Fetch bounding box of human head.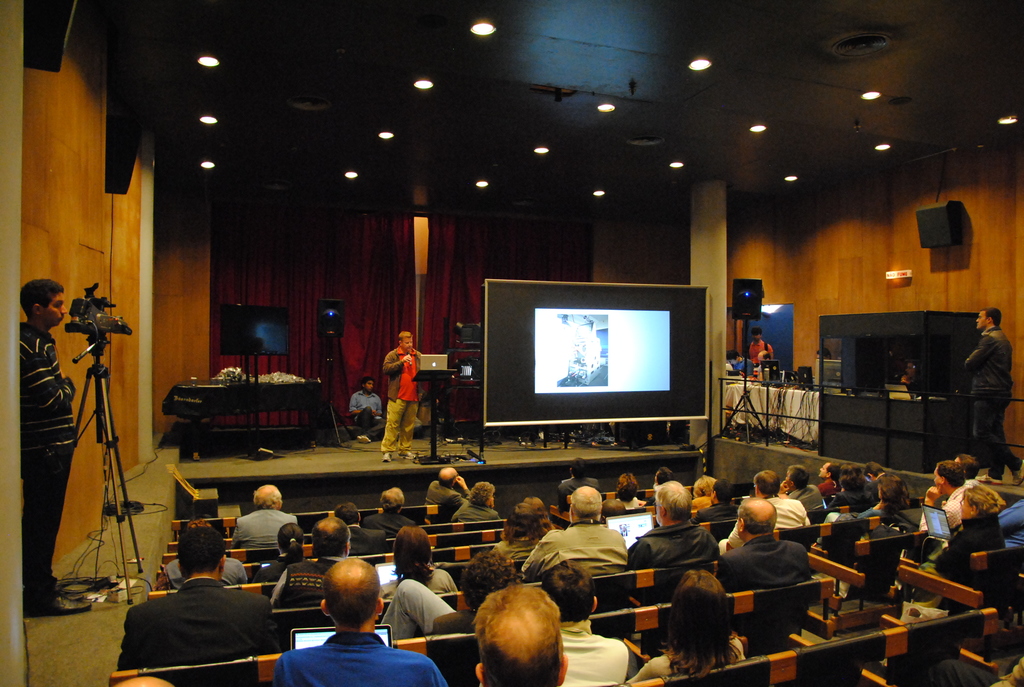
Bbox: <box>380,484,404,514</box>.
